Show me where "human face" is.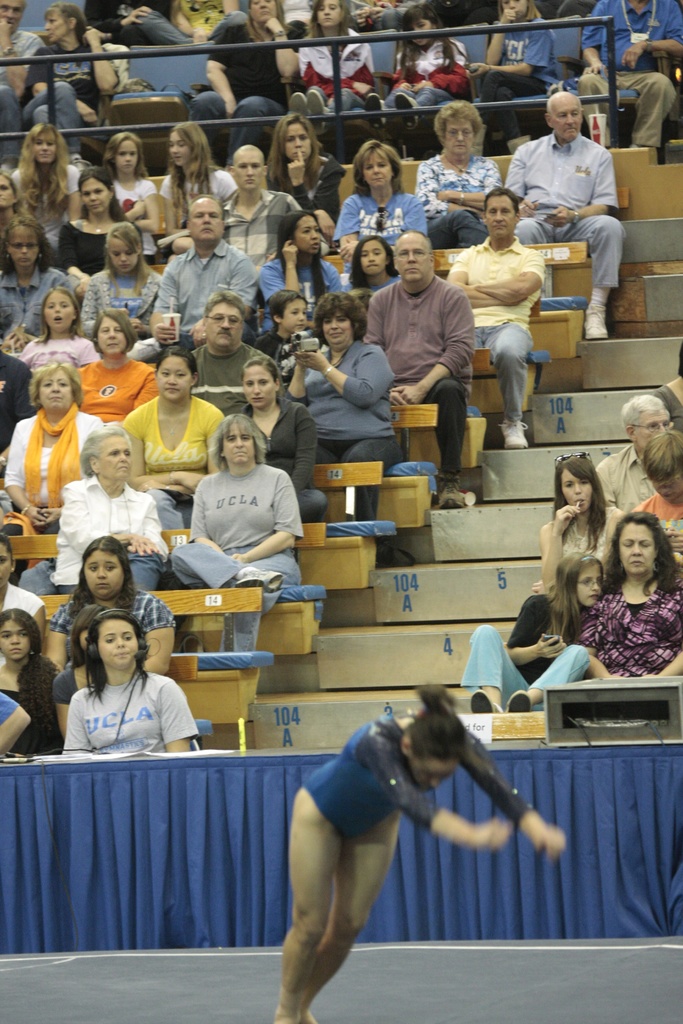
"human face" is at BBox(210, 307, 245, 354).
